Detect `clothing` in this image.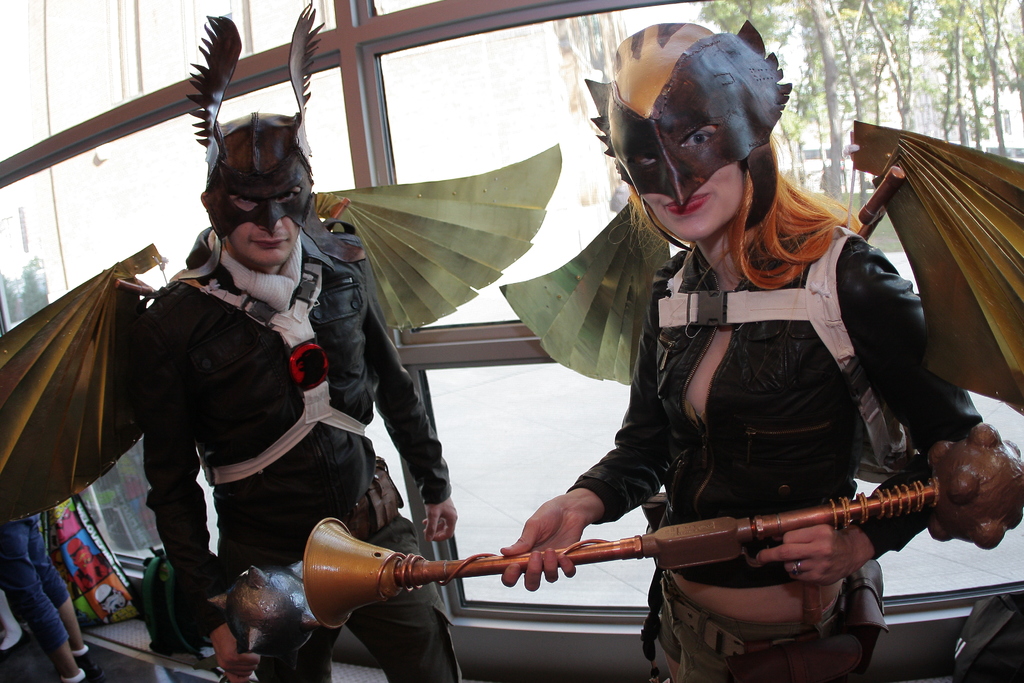
Detection: box(143, 208, 460, 682).
